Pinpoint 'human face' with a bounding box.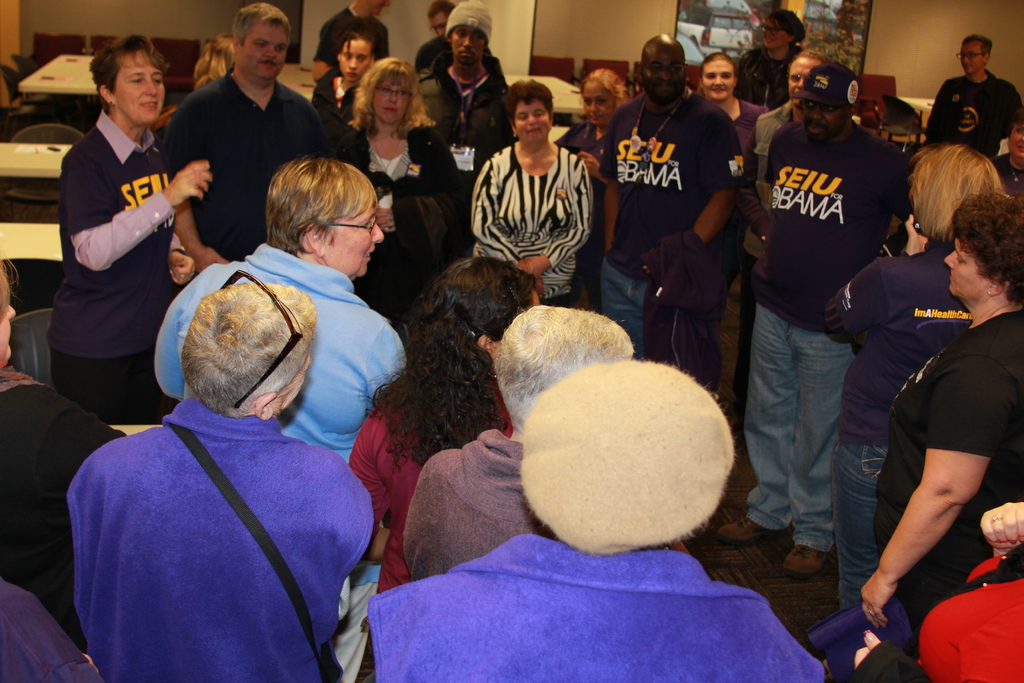
box=[111, 53, 163, 124].
